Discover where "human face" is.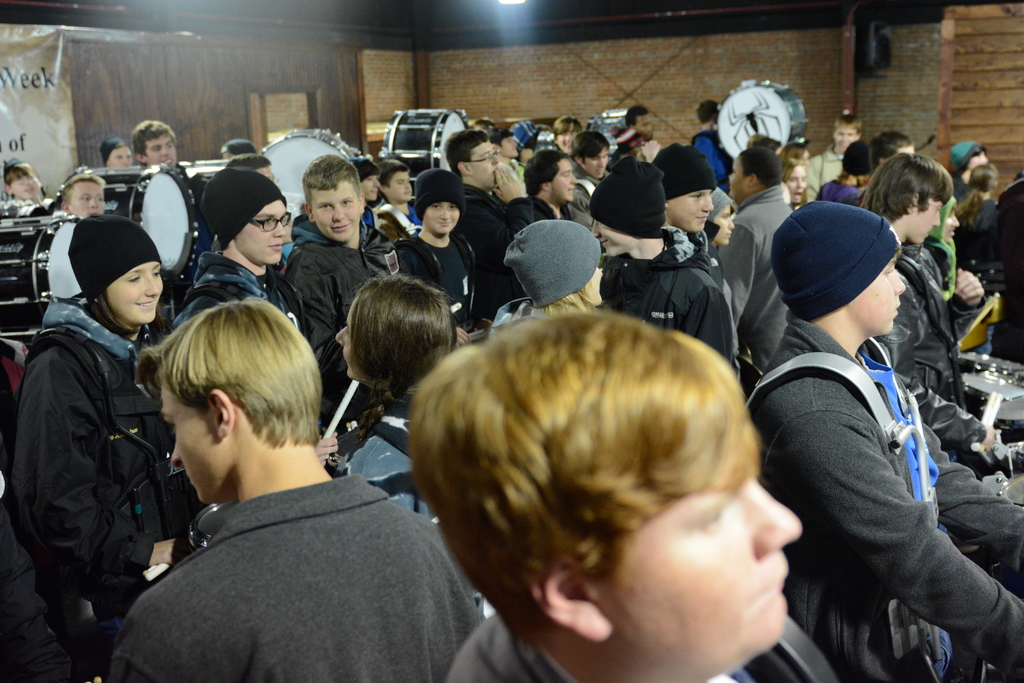
Discovered at (left=10, top=174, right=42, bottom=200).
